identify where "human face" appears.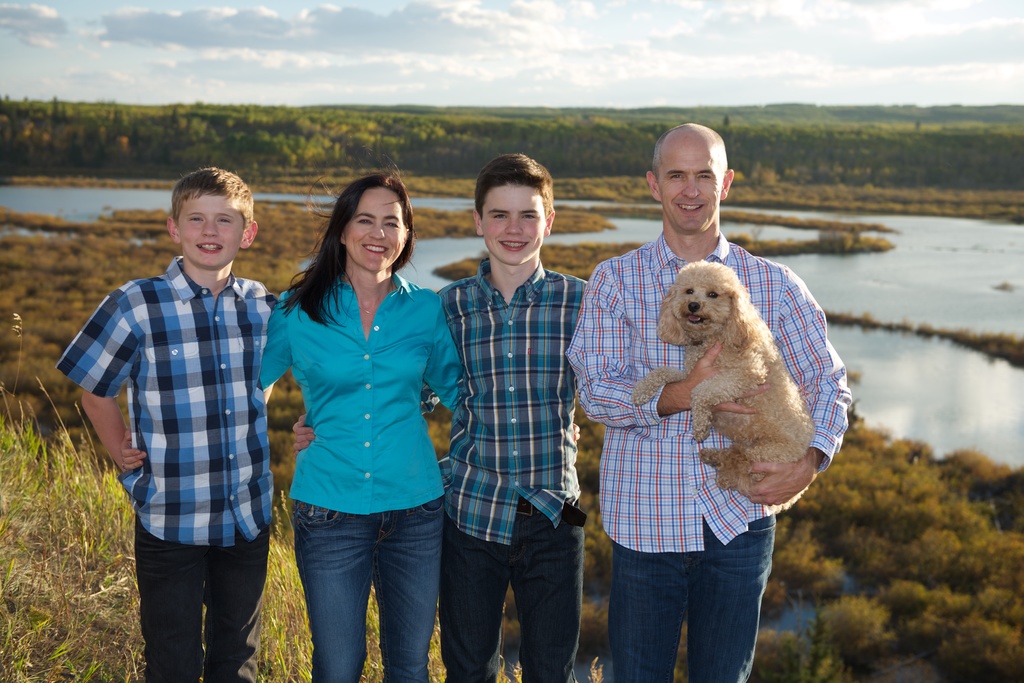
Appears at crop(344, 188, 408, 271).
